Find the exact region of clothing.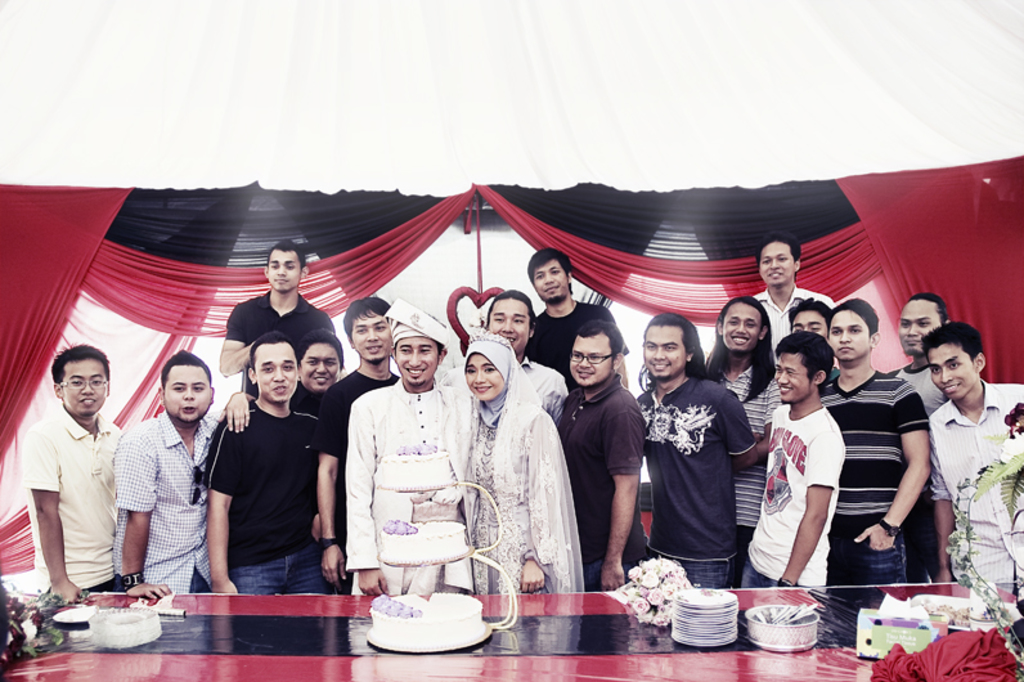
Exact region: locate(749, 287, 835, 346).
